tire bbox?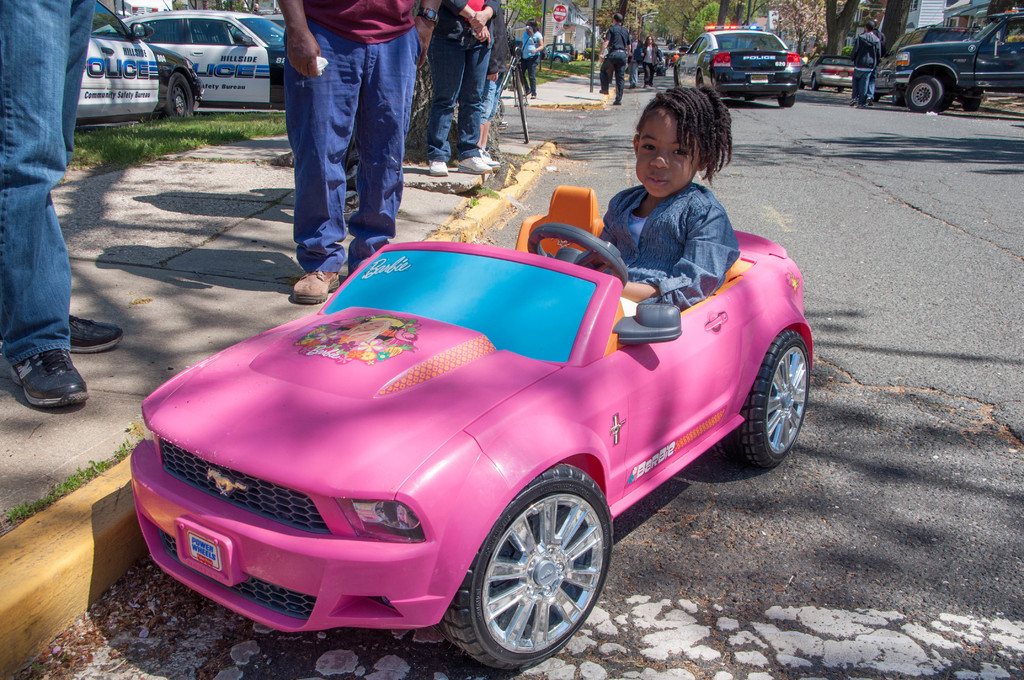
pyautogui.locateOnScreen(803, 71, 818, 92)
